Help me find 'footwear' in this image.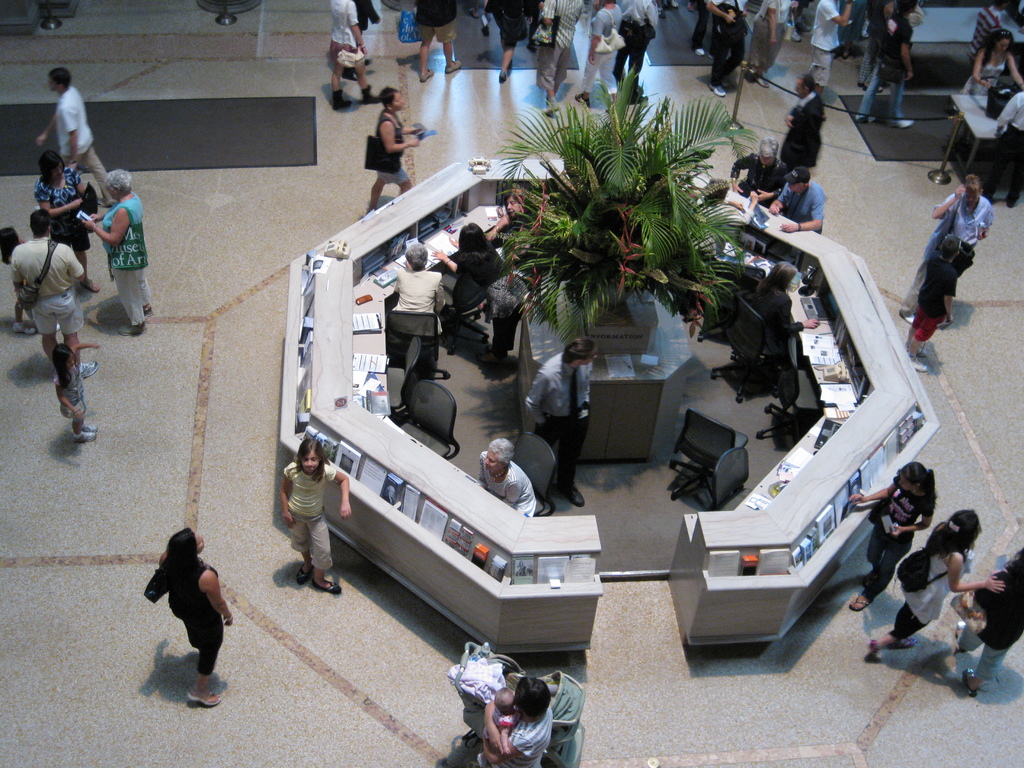
Found it: l=364, t=58, r=371, b=65.
